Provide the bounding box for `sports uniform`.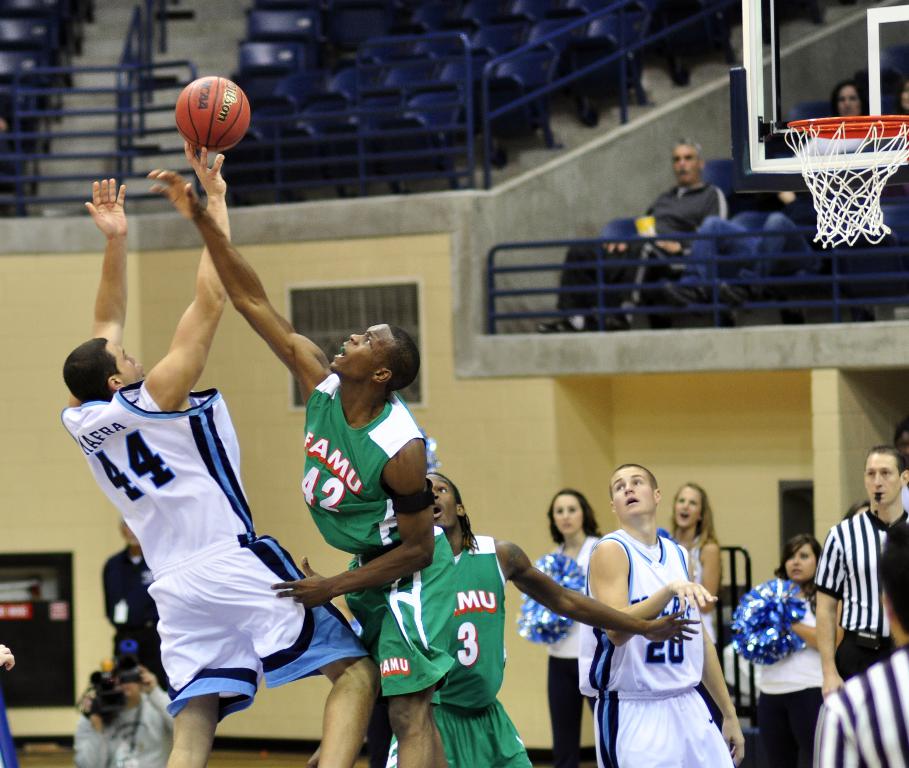
(666, 534, 720, 732).
